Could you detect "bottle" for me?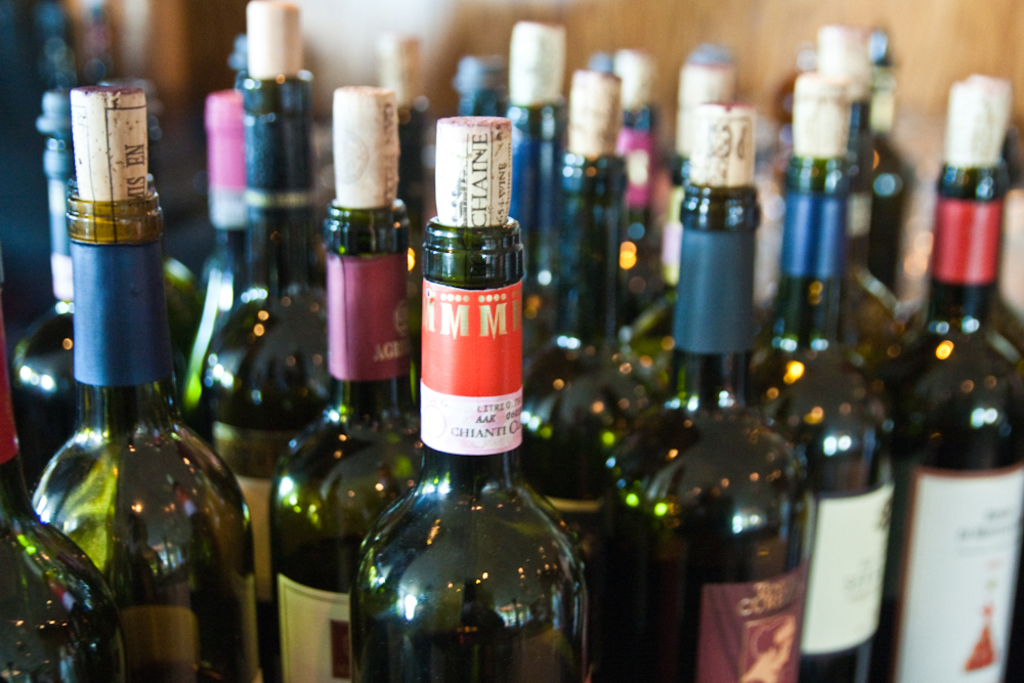
Detection result: 268/86/431/682.
